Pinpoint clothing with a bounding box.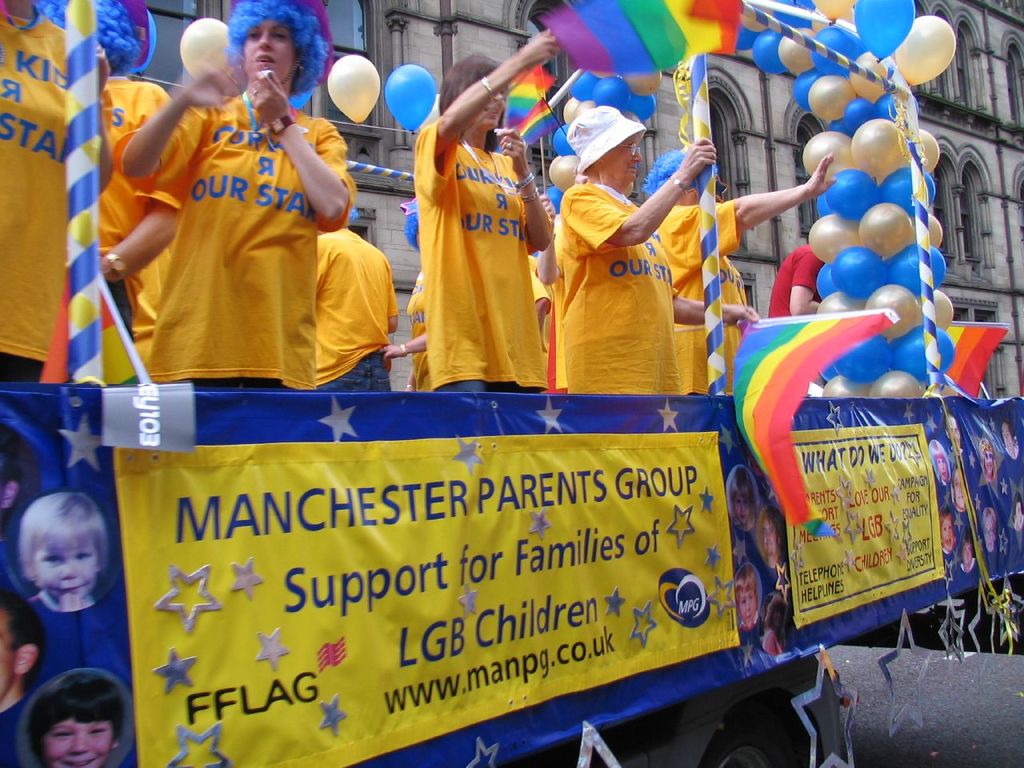
{"x1": 317, "y1": 224, "x2": 387, "y2": 390}.
